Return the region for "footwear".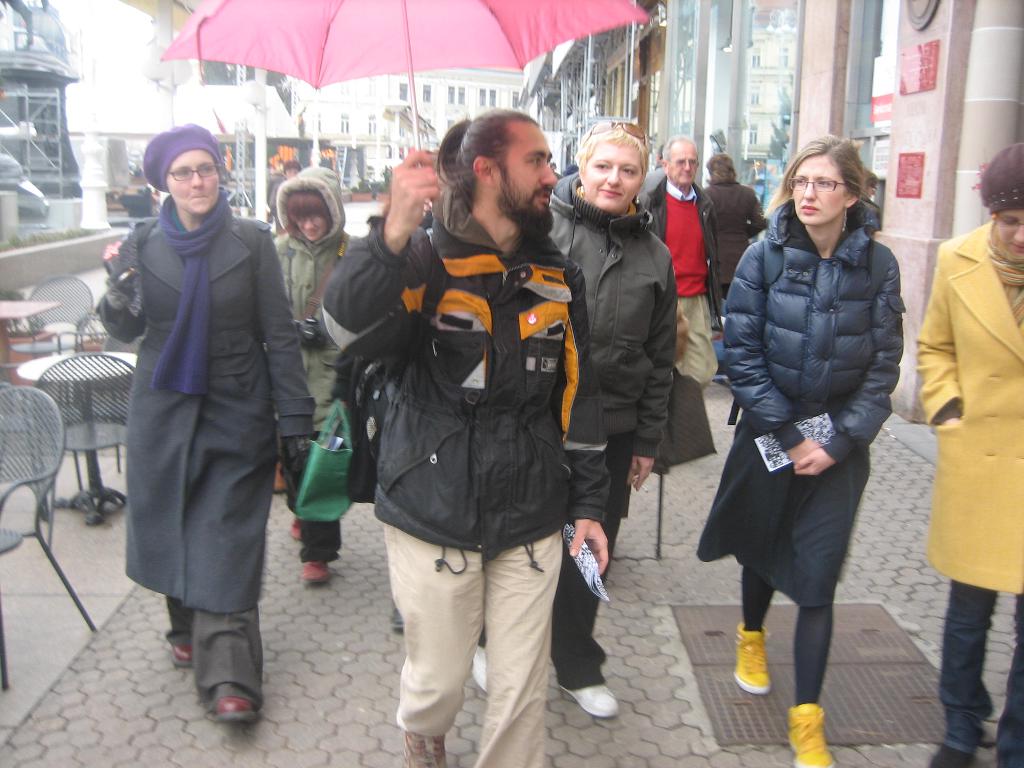
[x1=164, y1=596, x2=262, y2=746].
